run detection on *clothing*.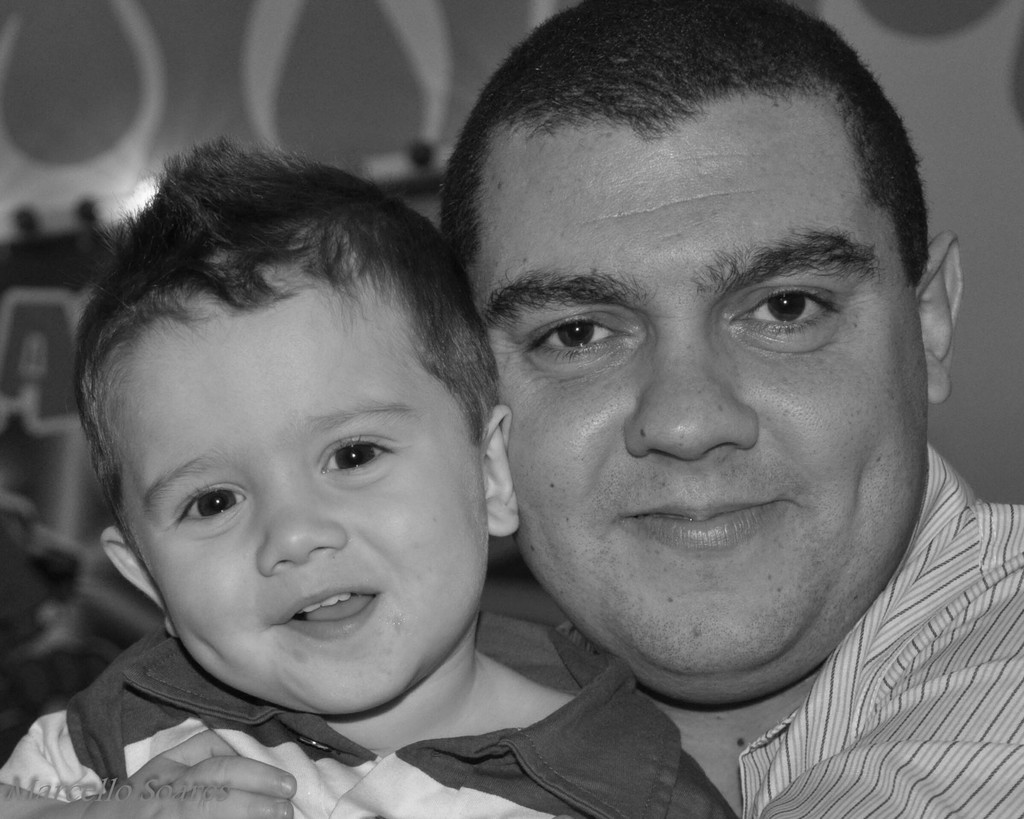
Result: region(0, 608, 745, 818).
